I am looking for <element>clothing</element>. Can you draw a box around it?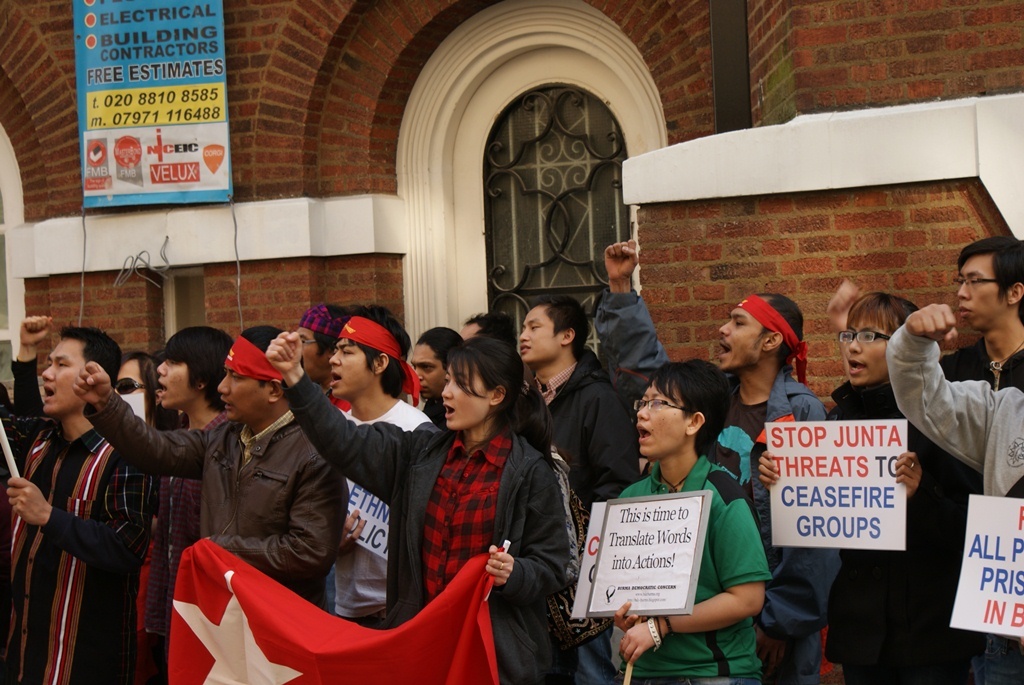
Sure, the bounding box is bbox=(610, 288, 847, 684).
